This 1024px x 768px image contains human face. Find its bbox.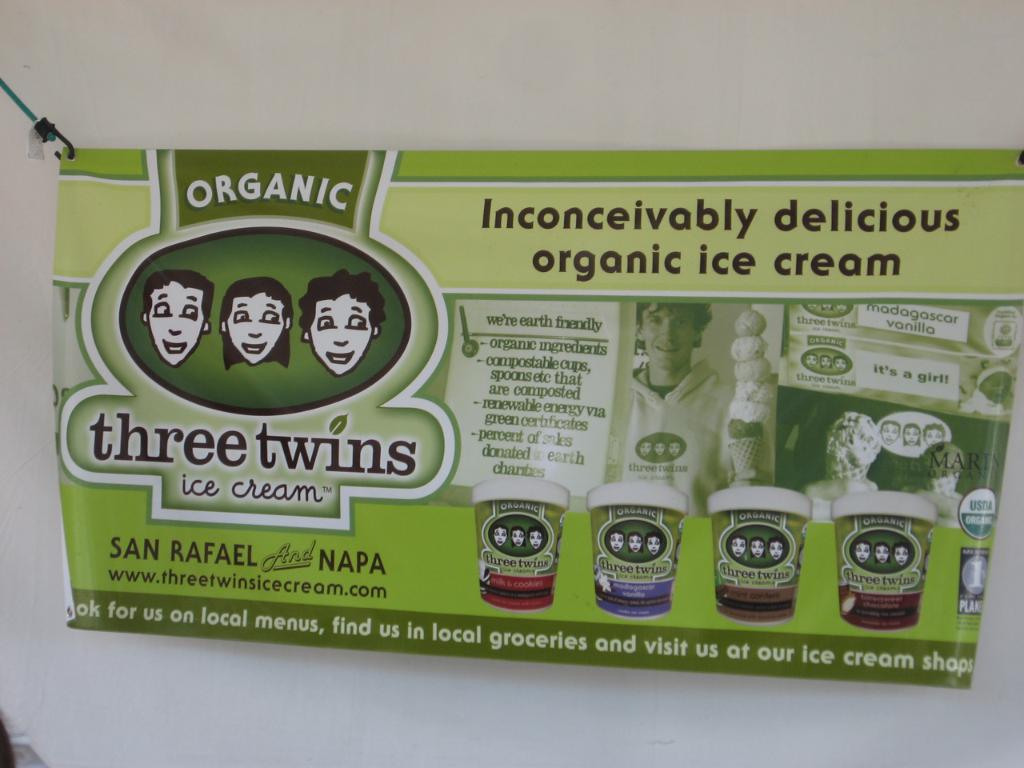
230/294/282/362.
